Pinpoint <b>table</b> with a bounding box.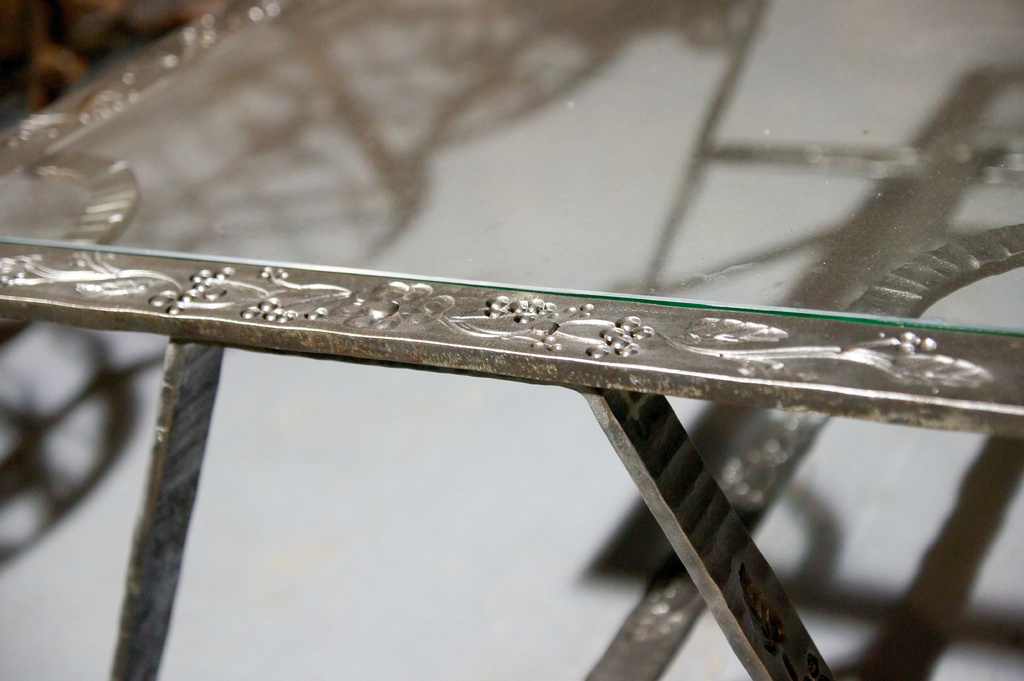
left=0, top=0, right=1023, bottom=680.
